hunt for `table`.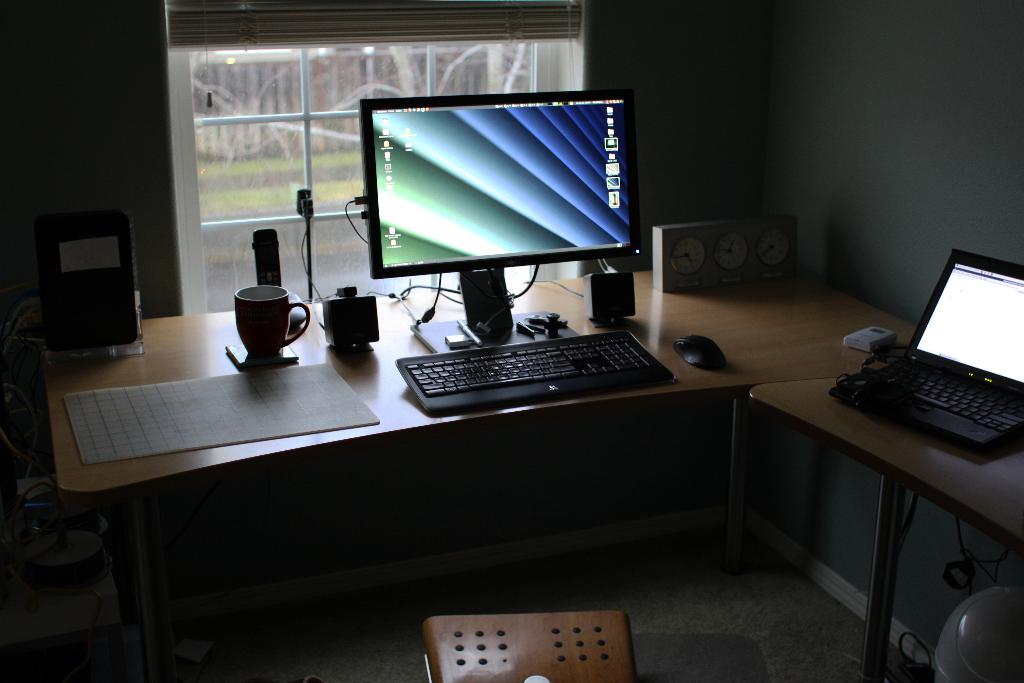
Hunted down at (42, 265, 915, 497).
